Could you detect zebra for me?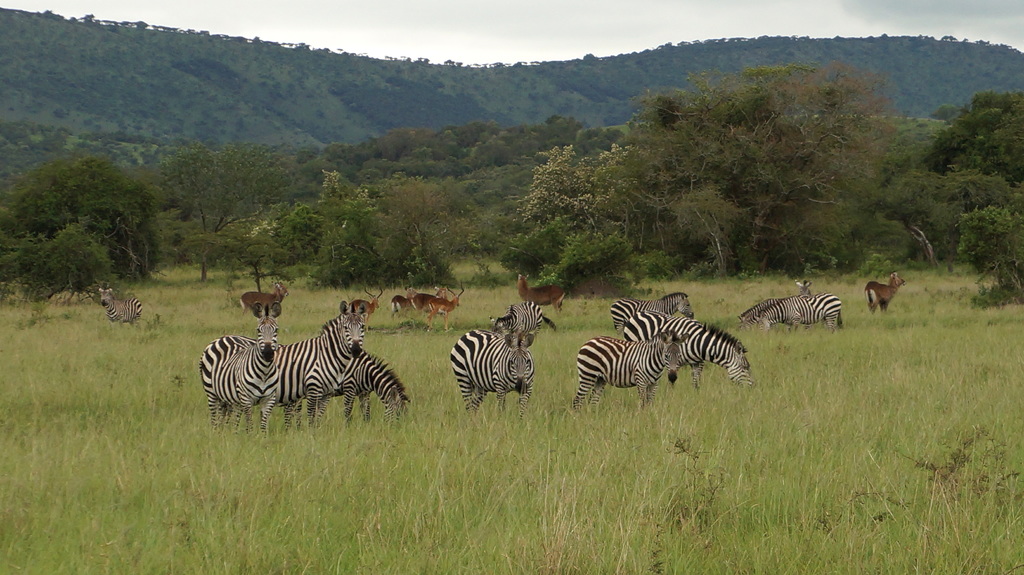
Detection result: box=[94, 286, 144, 329].
